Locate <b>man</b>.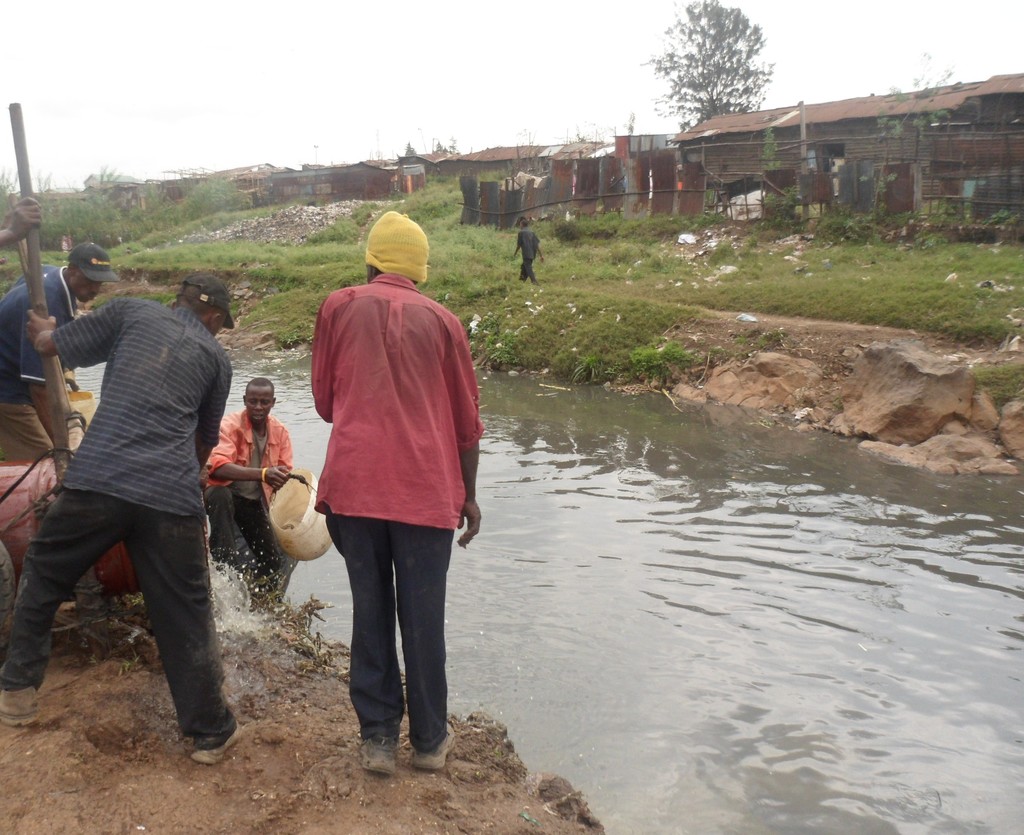
Bounding box: {"left": 307, "top": 204, "right": 494, "bottom": 772}.
